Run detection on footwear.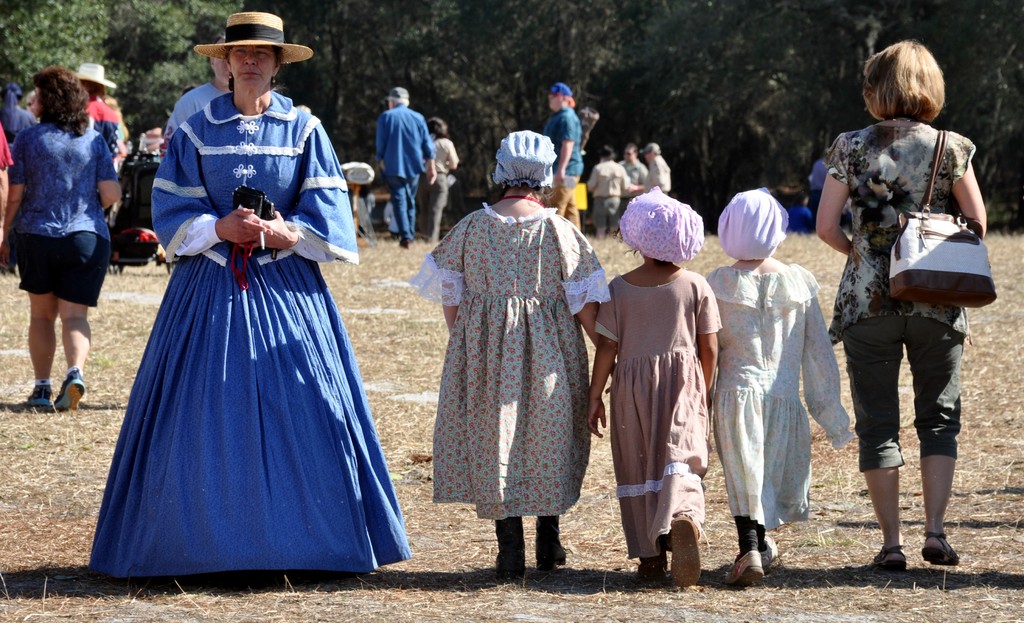
Result: pyautogui.locateOnScreen(872, 542, 907, 572).
